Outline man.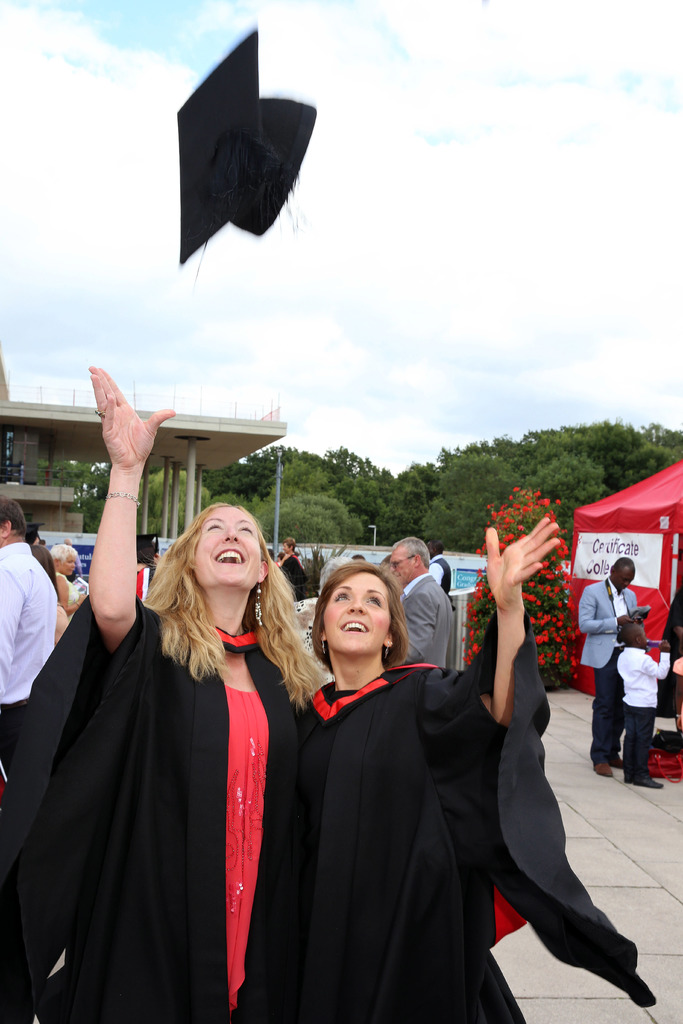
Outline: rect(425, 538, 453, 589).
